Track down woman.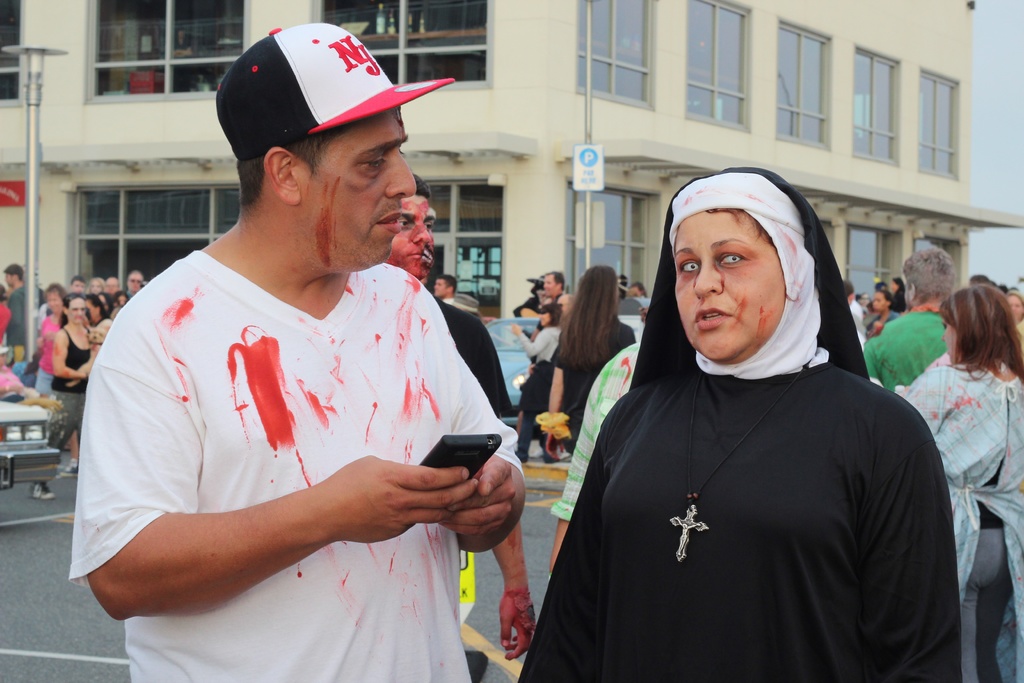
Tracked to detection(893, 283, 1023, 682).
